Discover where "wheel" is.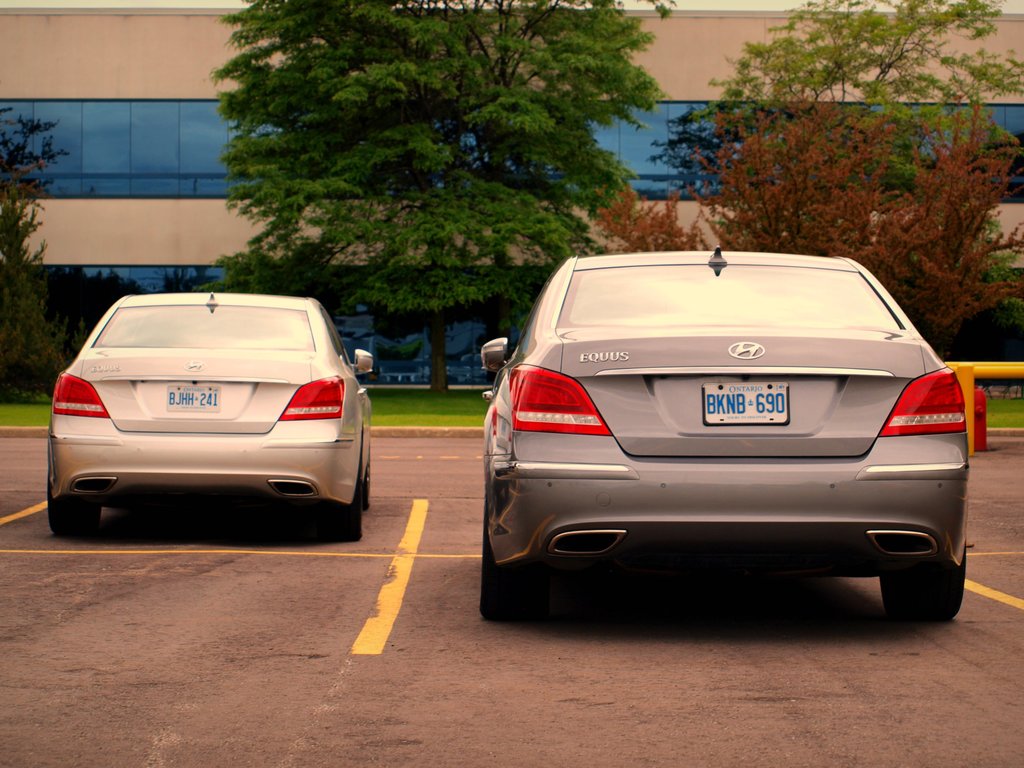
Discovered at bbox=[49, 480, 99, 538].
